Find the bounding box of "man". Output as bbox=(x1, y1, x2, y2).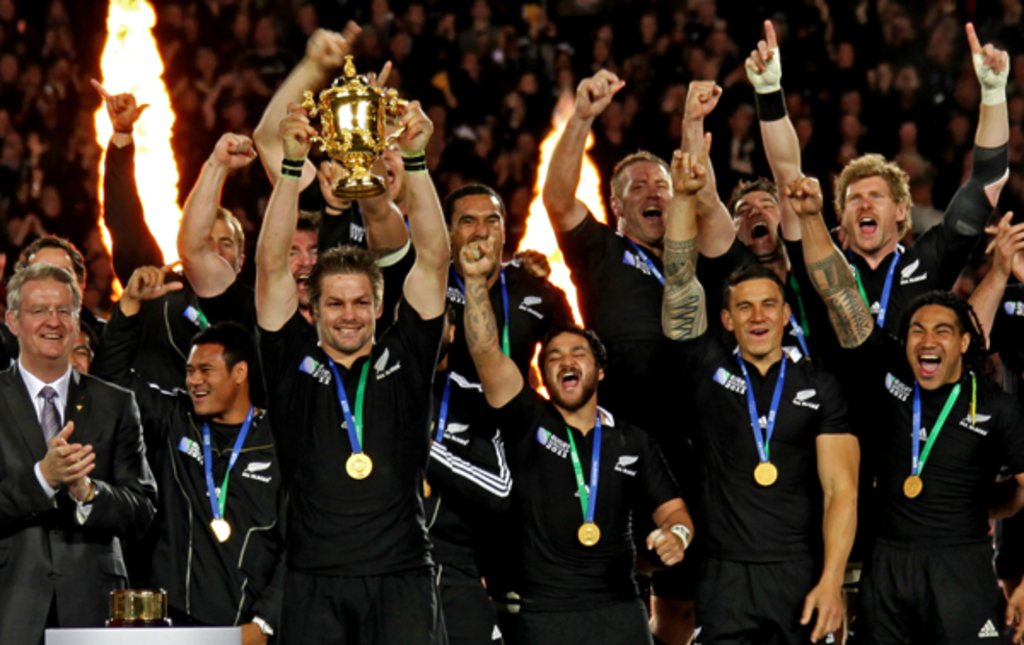
bbox=(739, 19, 1009, 345).
